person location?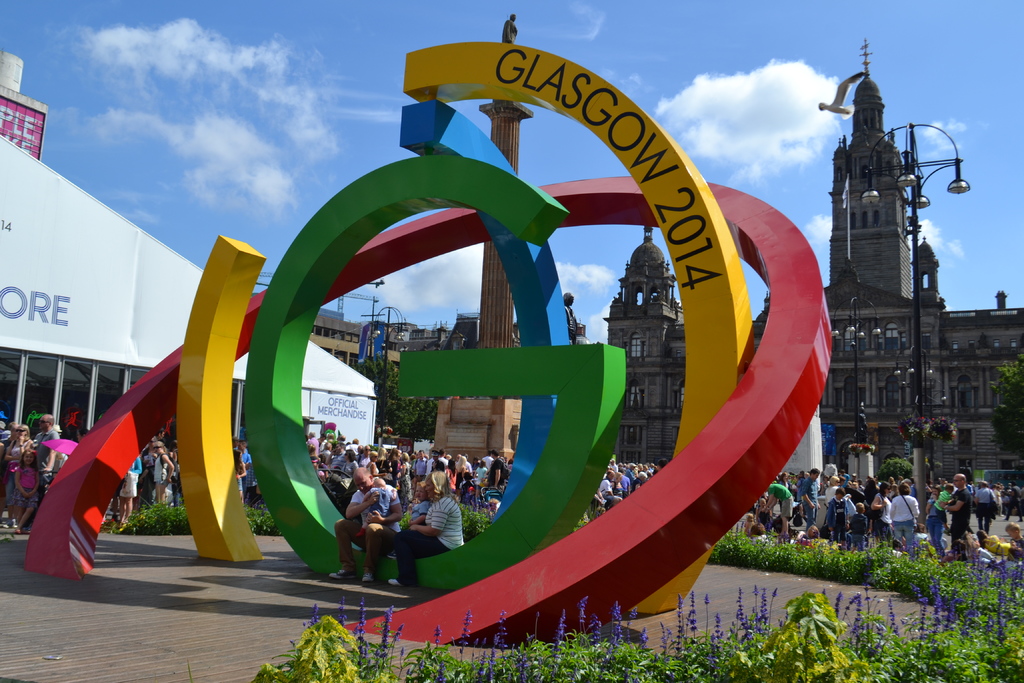
{"left": 324, "top": 464, "right": 410, "bottom": 588}
